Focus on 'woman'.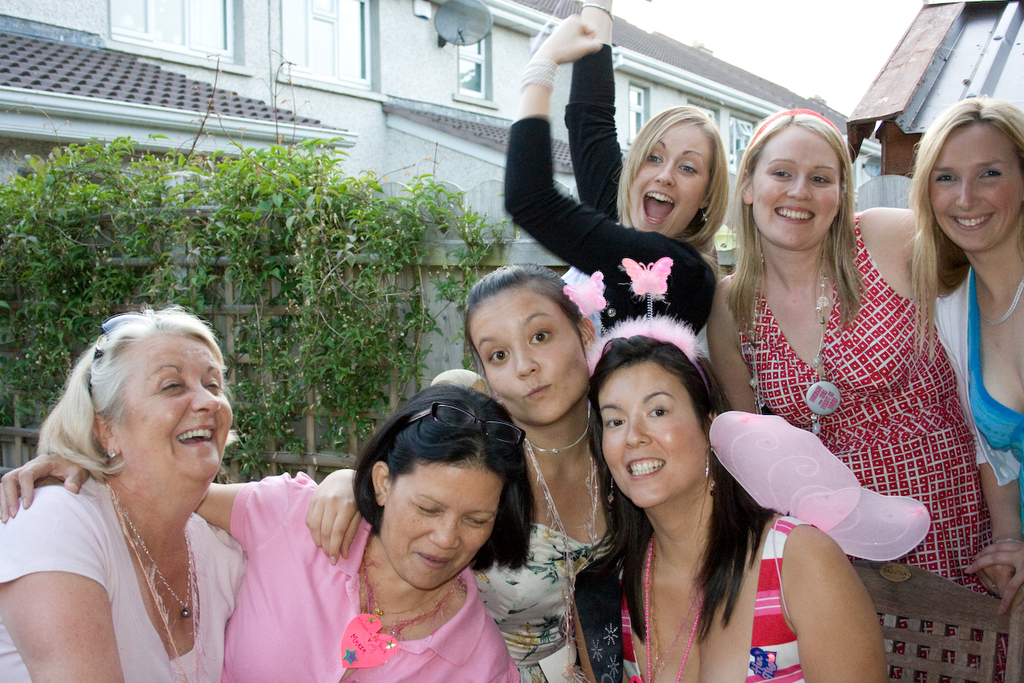
Focused at bbox=(899, 96, 1023, 614).
